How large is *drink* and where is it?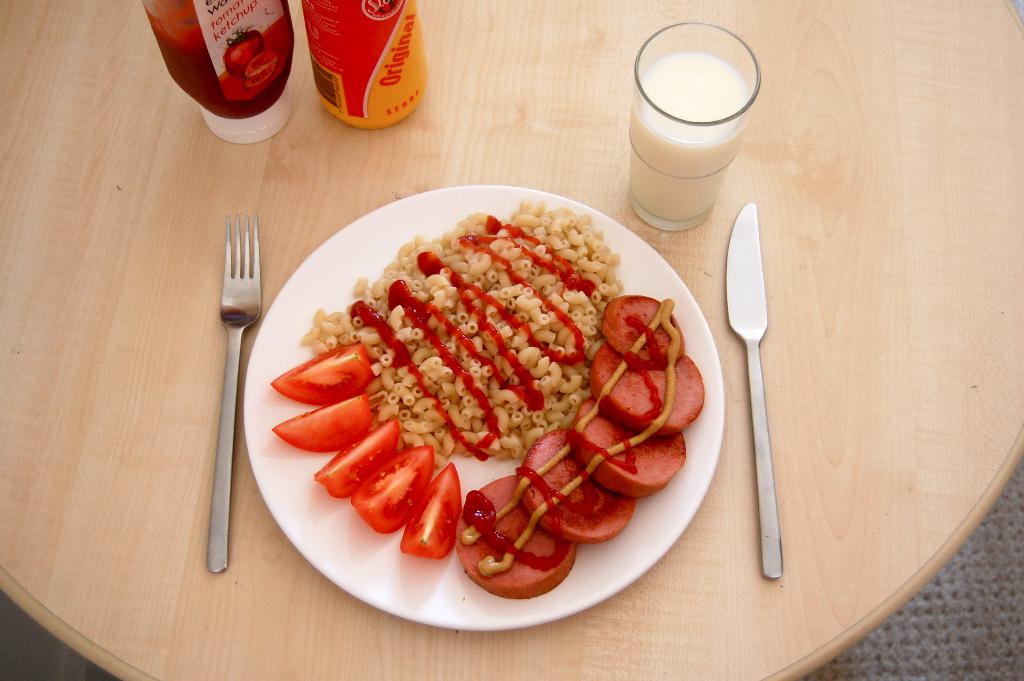
Bounding box: 626:30:766:247.
